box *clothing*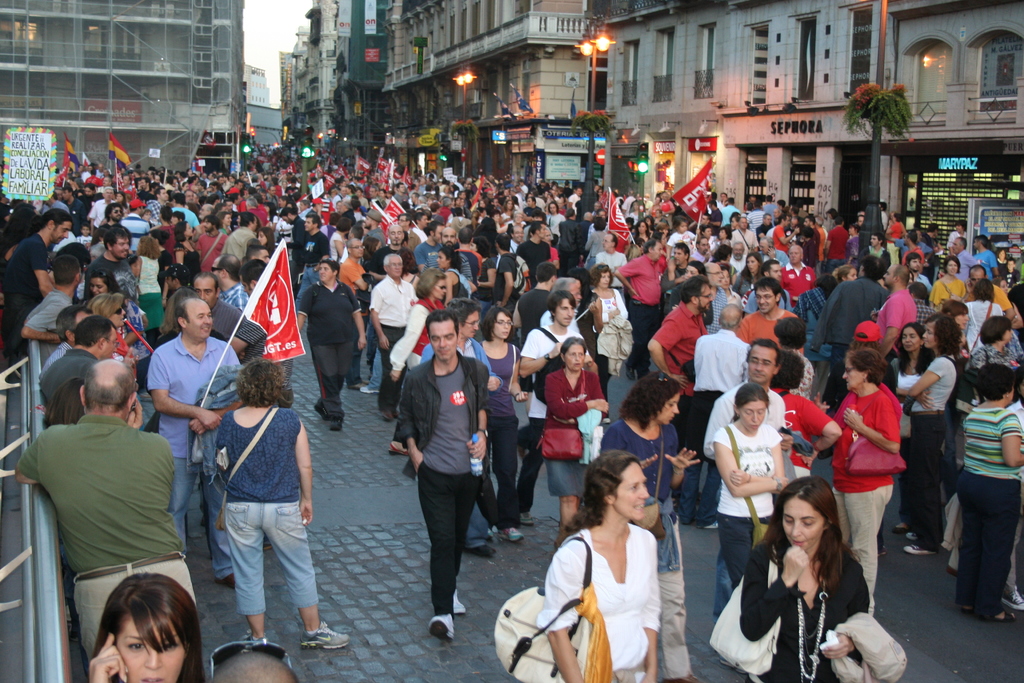
[911, 357, 951, 546]
